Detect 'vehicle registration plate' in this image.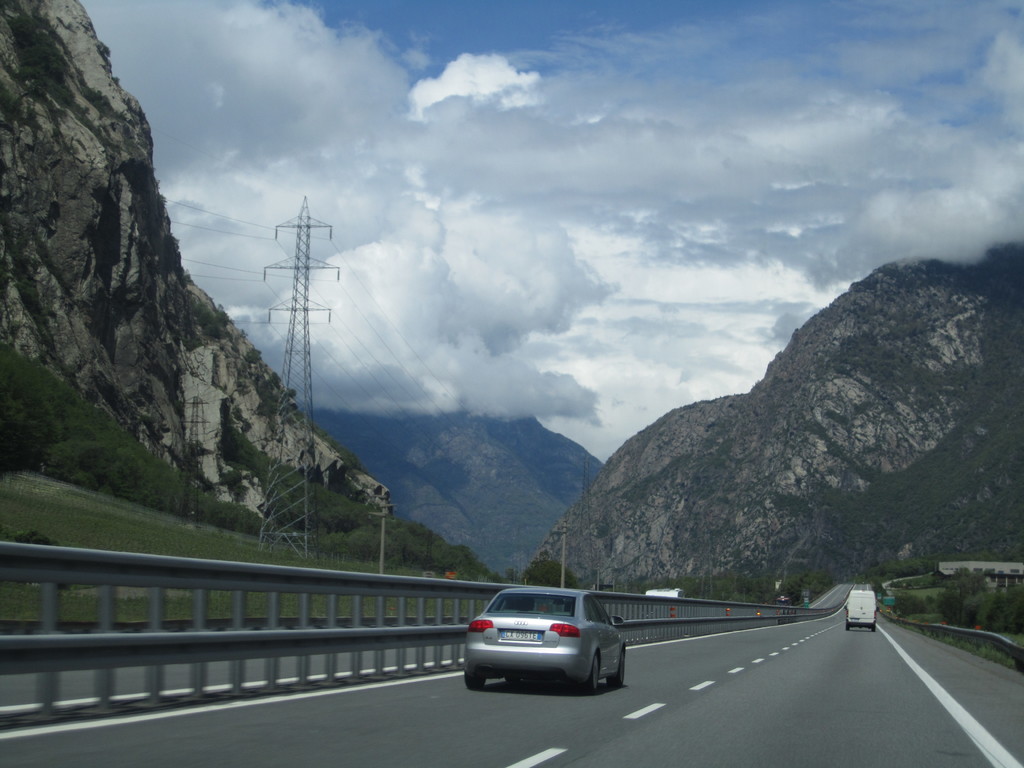
Detection: x1=502, y1=627, x2=541, y2=641.
